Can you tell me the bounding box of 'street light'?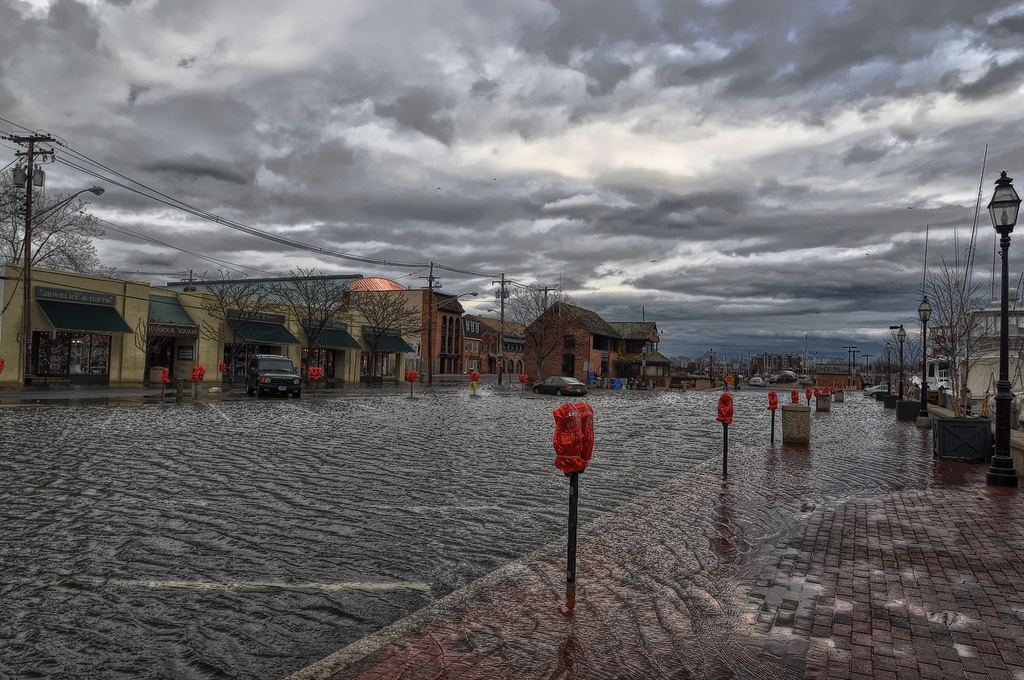
box(884, 338, 898, 393).
